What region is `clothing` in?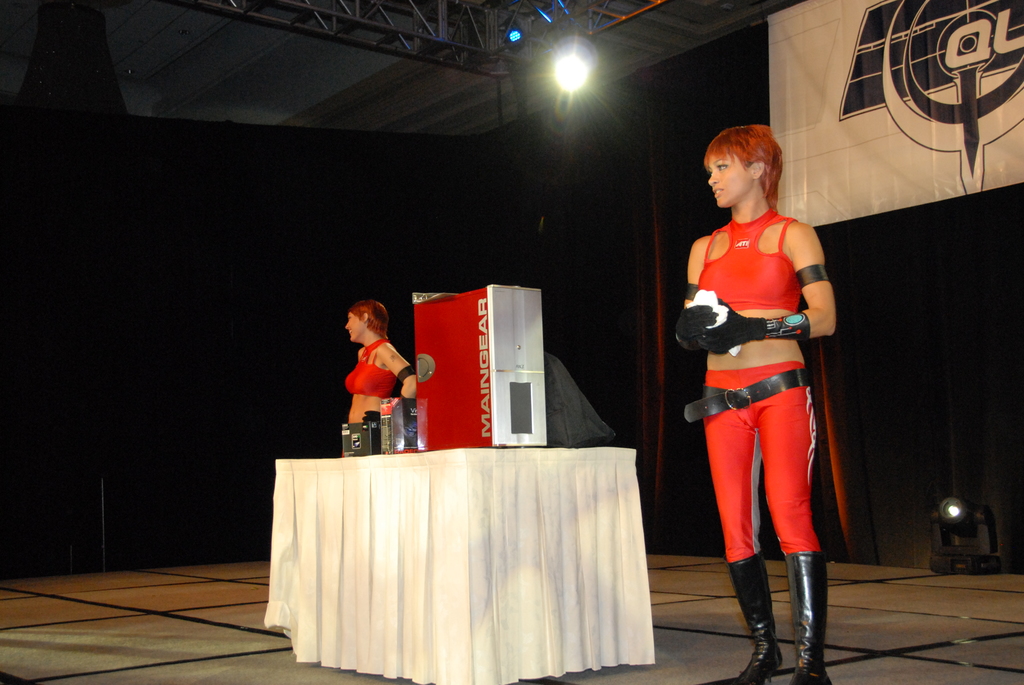
{"x1": 702, "y1": 207, "x2": 818, "y2": 557}.
